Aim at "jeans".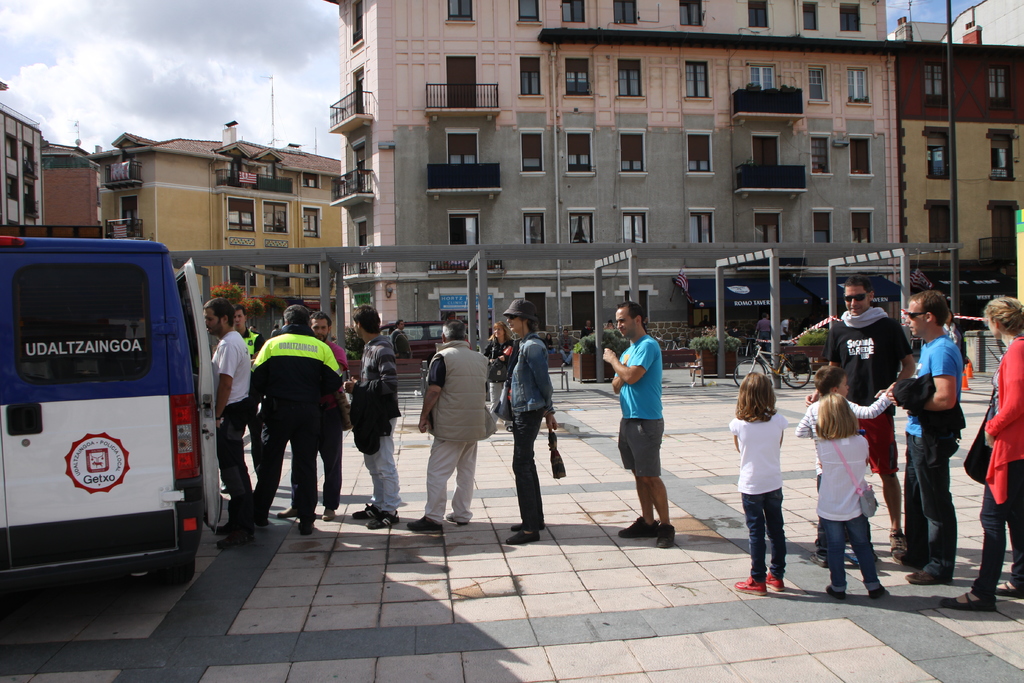
Aimed at 821 514 880 593.
